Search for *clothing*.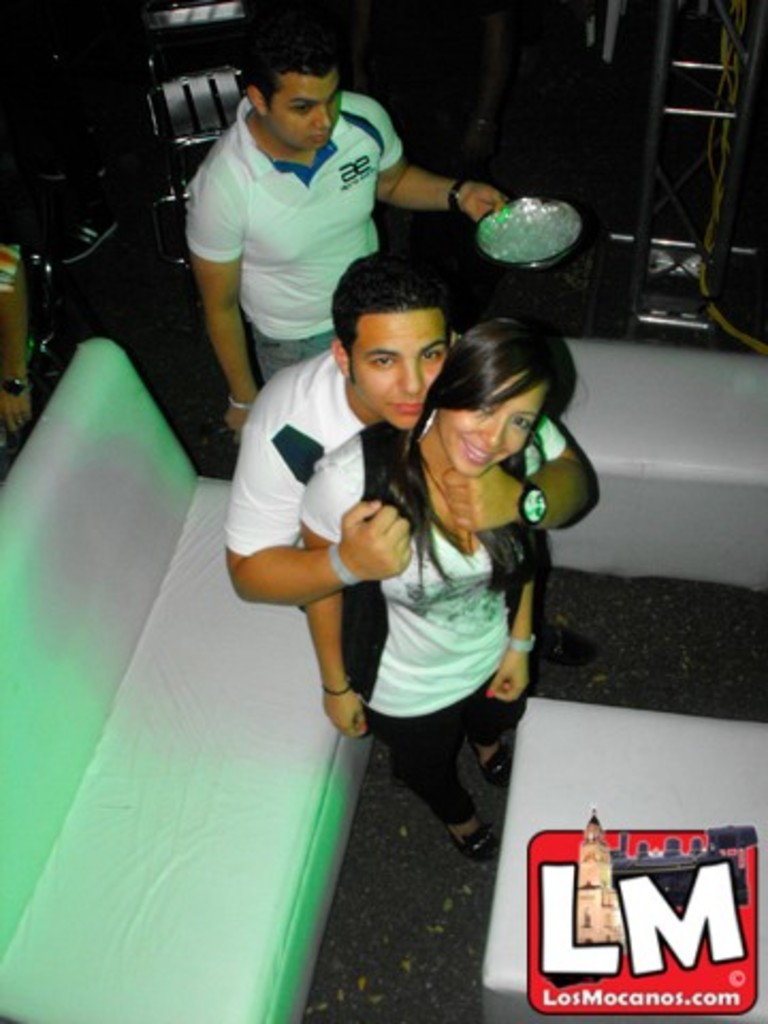
Found at bbox(188, 87, 397, 382).
